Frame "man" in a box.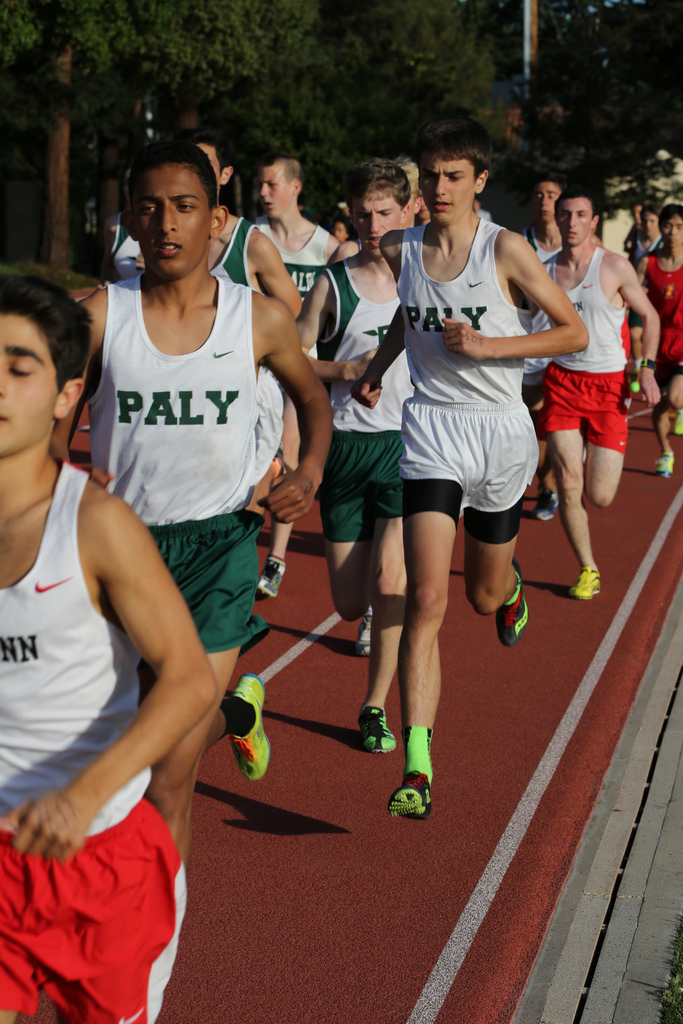
(x1=236, y1=154, x2=337, y2=602).
